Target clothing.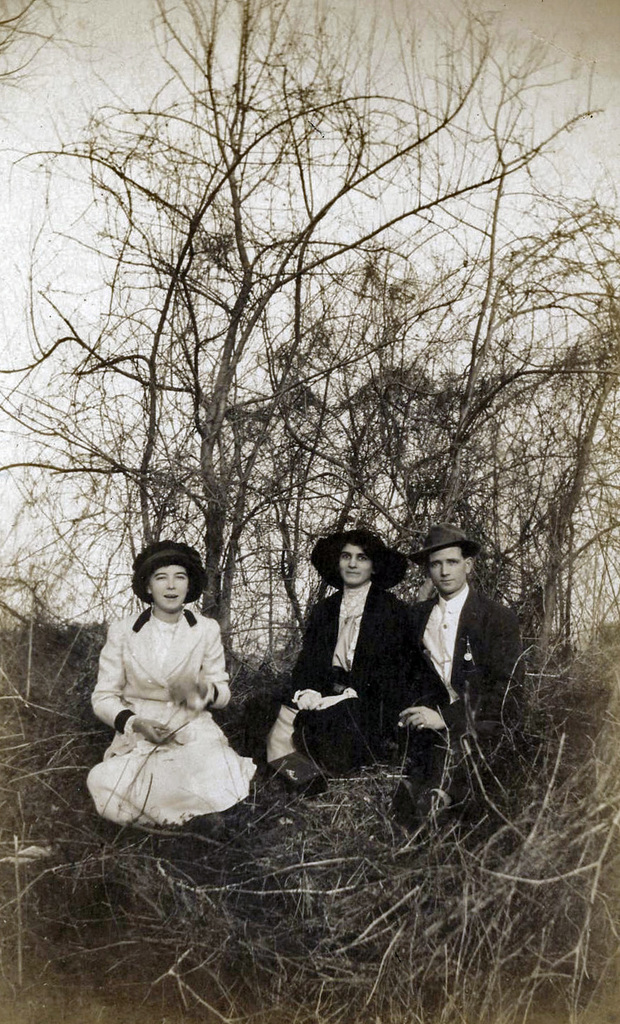
Target region: locate(89, 596, 253, 808).
